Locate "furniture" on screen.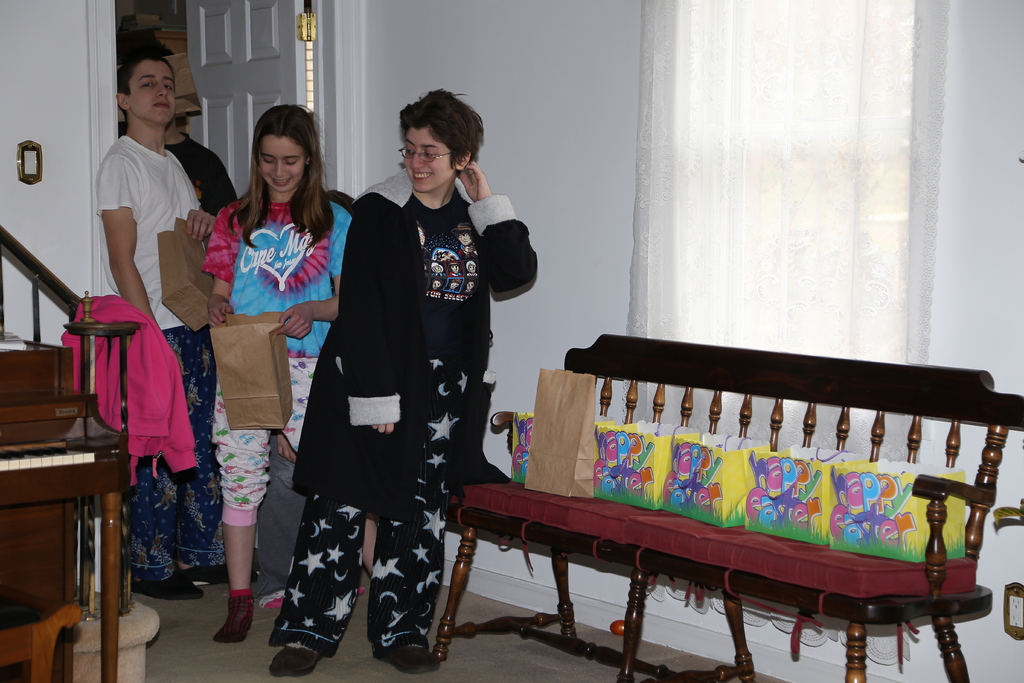
On screen at x1=431, y1=334, x2=1023, y2=682.
